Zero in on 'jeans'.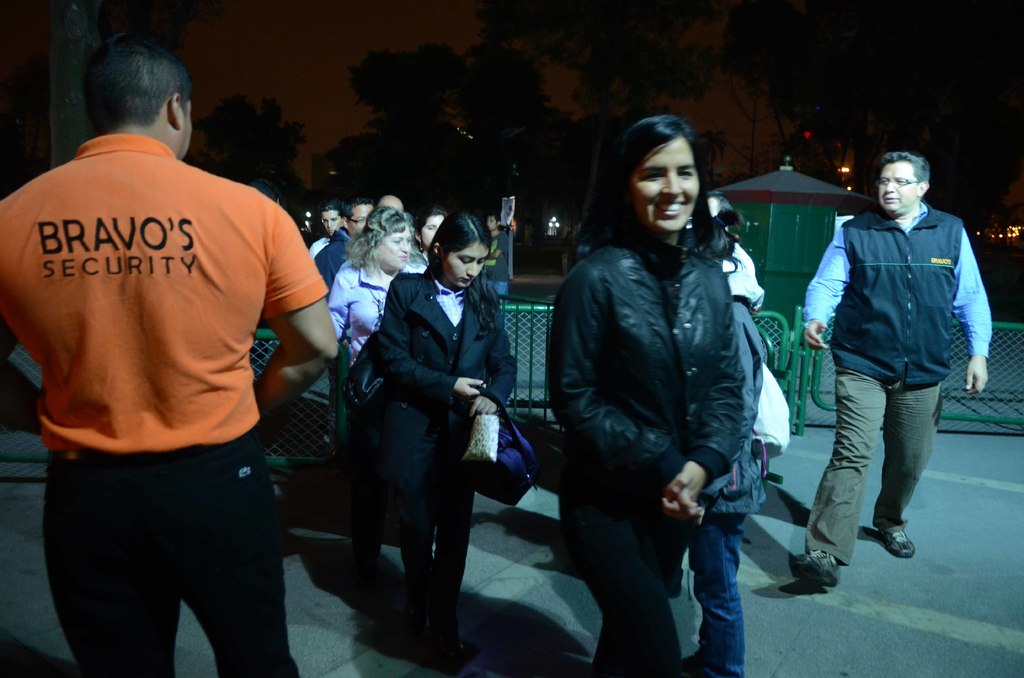
Zeroed in: bbox=[684, 515, 749, 677].
